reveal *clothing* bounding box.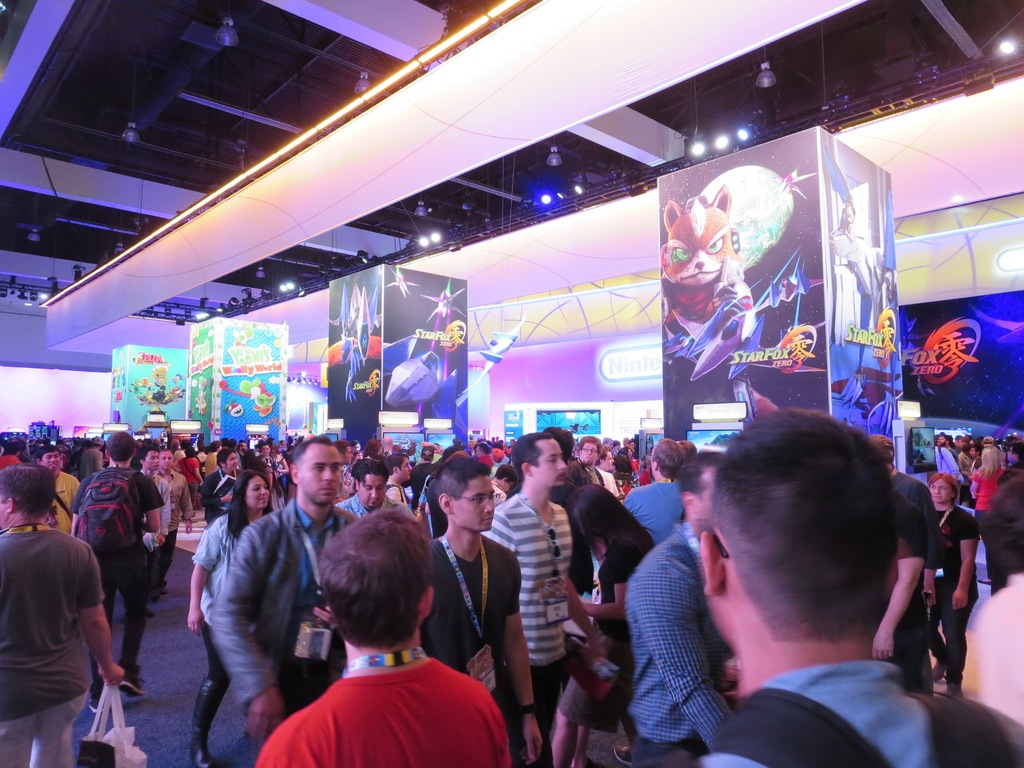
Revealed: 983, 481, 1020, 578.
